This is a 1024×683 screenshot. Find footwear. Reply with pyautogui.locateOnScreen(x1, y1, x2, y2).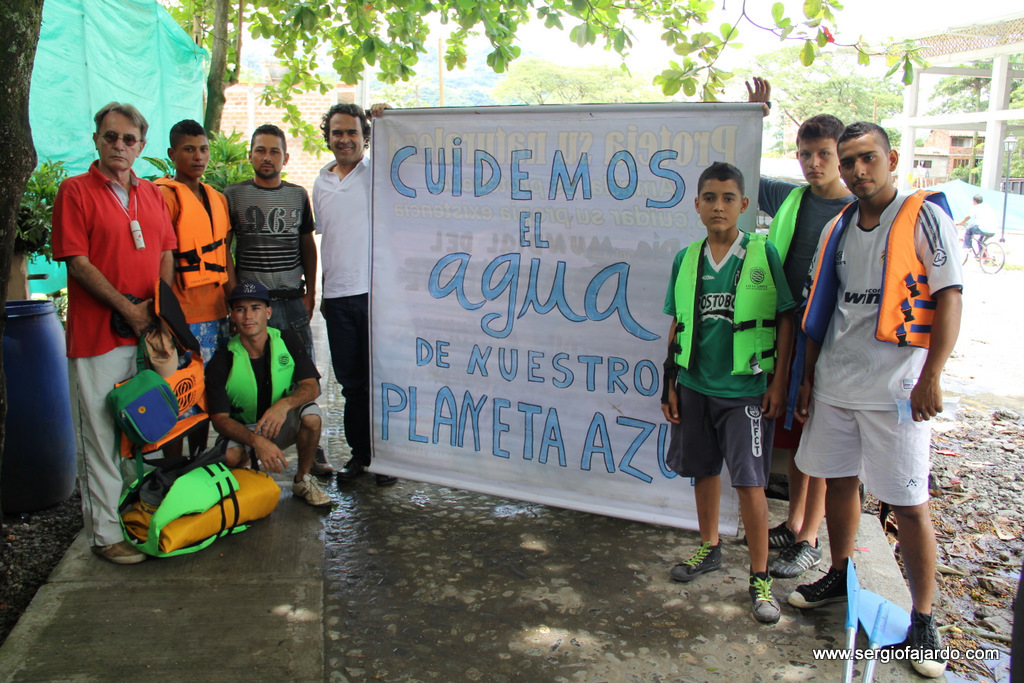
pyautogui.locateOnScreen(336, 450, 368, 485).
